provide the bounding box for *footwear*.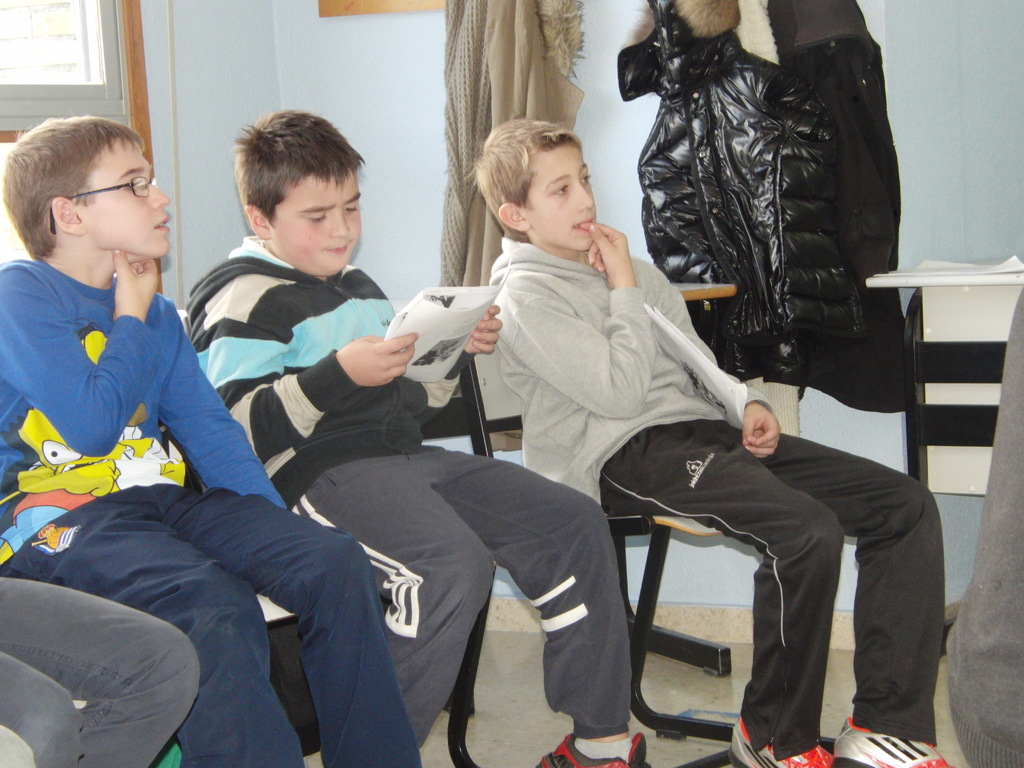
x1=540, y1=730, x2=664, y2=767.
